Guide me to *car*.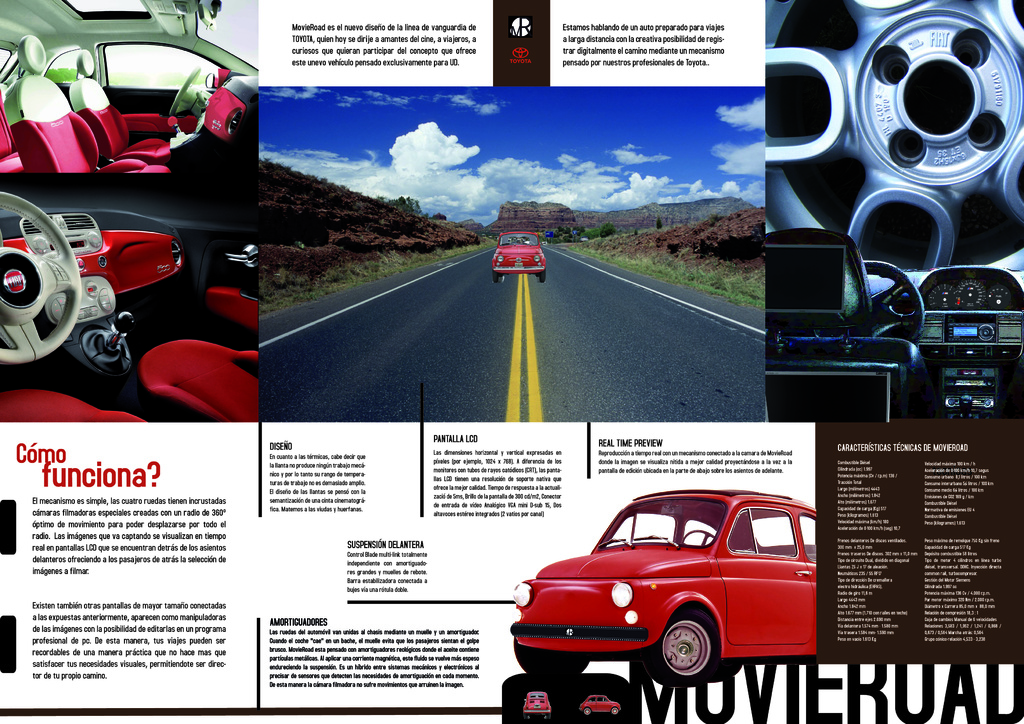
Guidance: crop(758, 0, 1023, 422).
